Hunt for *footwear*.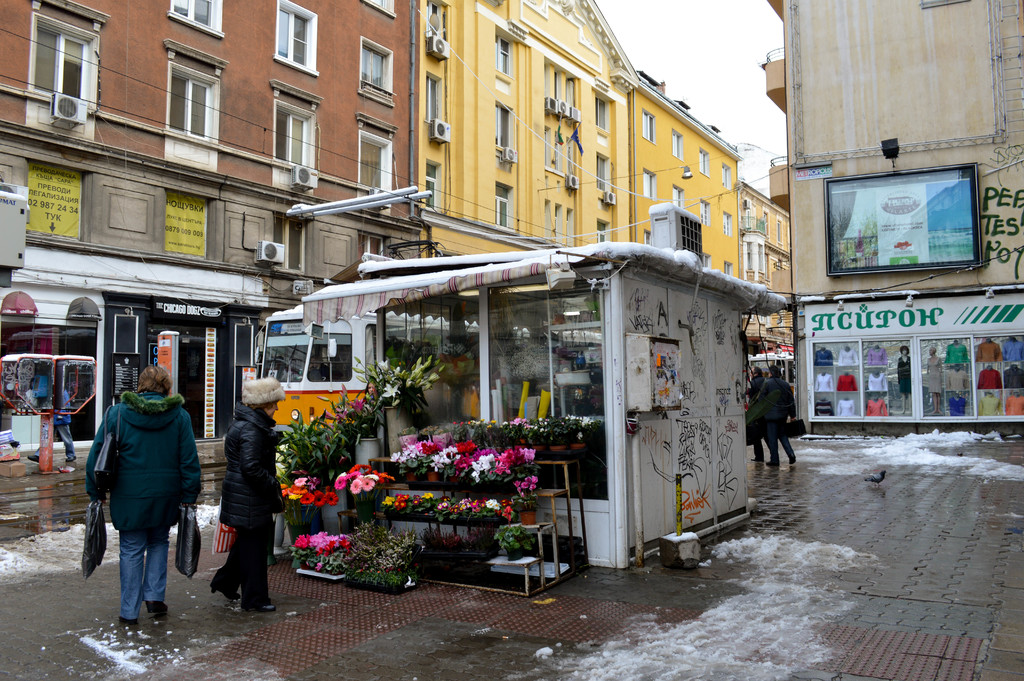
Hunted down at {"x1": 210, "y1": 584, "x2": 237, "y2": 602}.
